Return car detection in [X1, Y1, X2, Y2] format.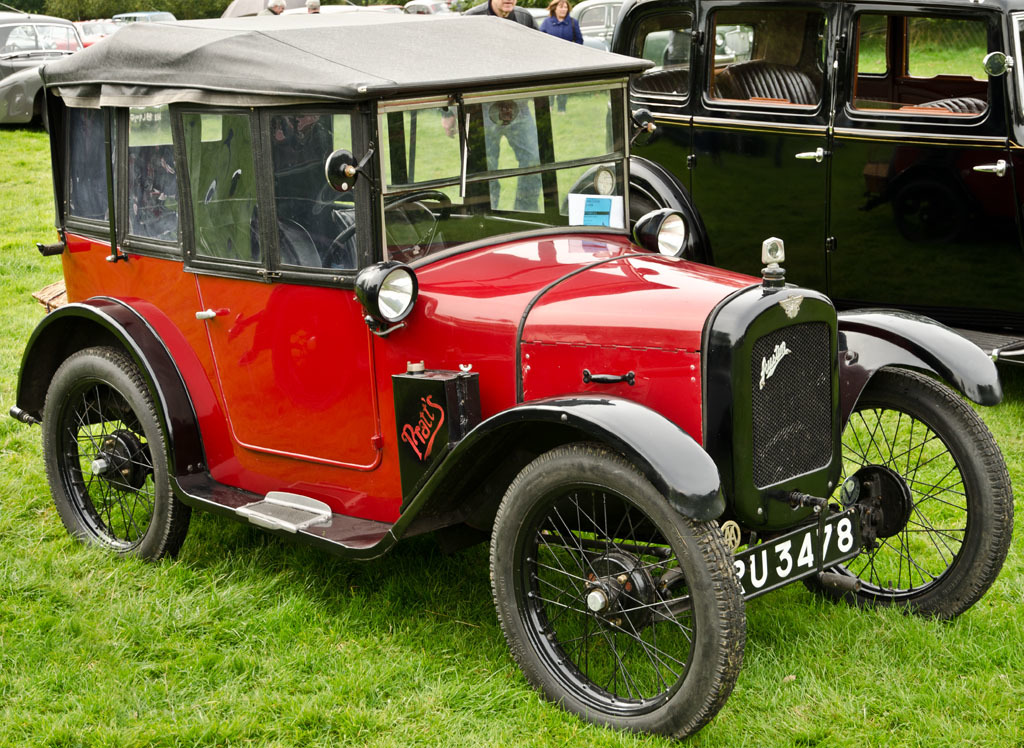
[567, 1, 755, 69].
